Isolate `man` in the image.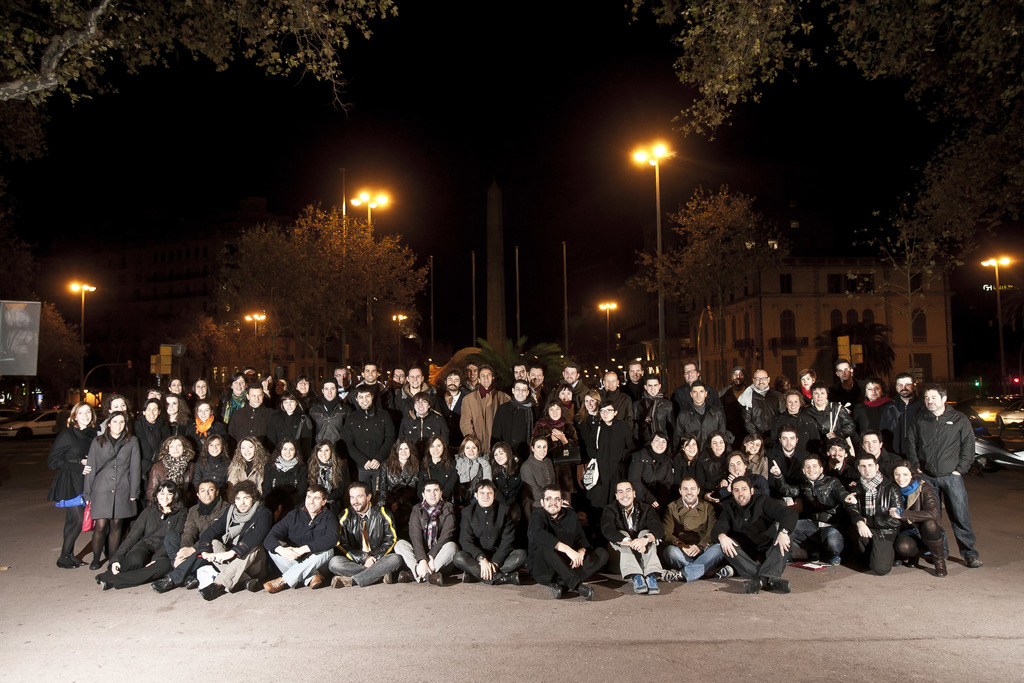
Isolated region: 891:375:921:419.
